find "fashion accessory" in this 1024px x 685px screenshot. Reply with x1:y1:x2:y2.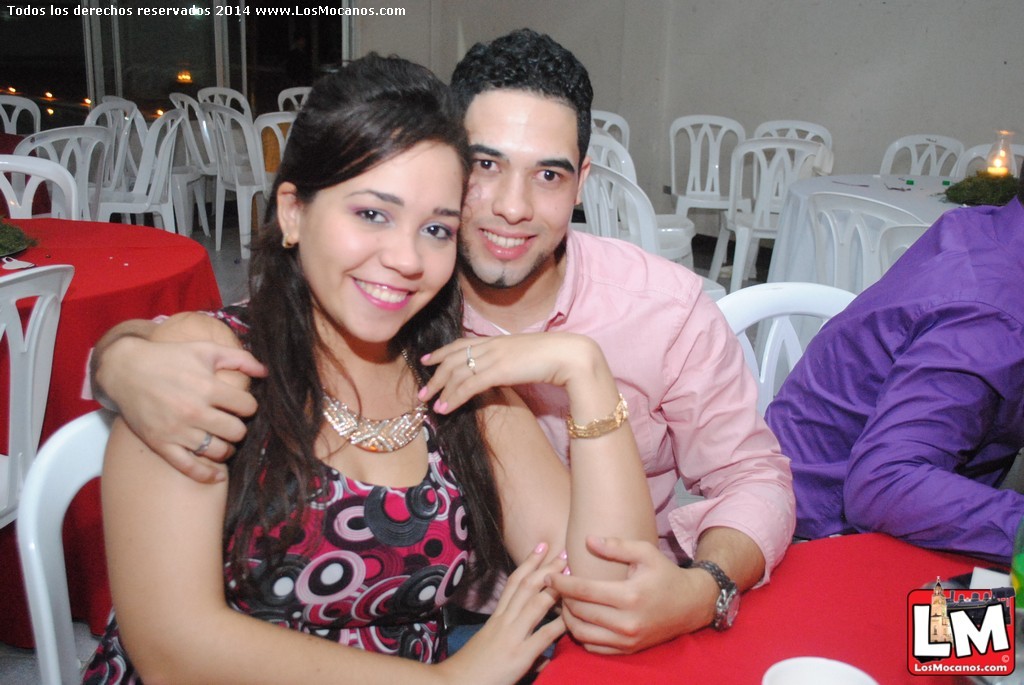
279:231:295:255.
